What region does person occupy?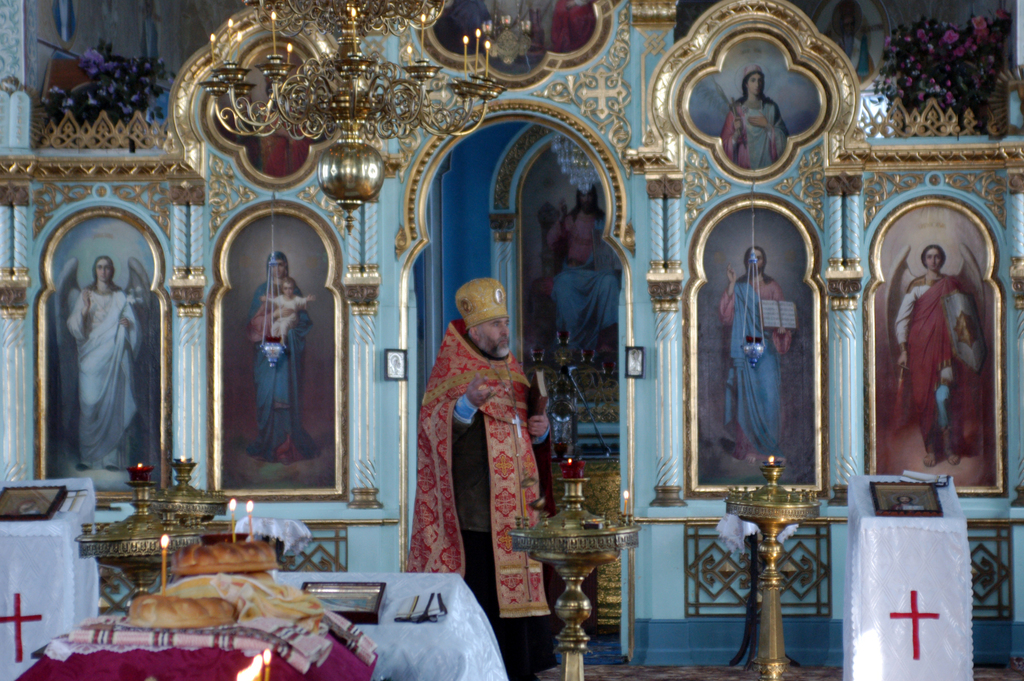
[940,306,979,444].
